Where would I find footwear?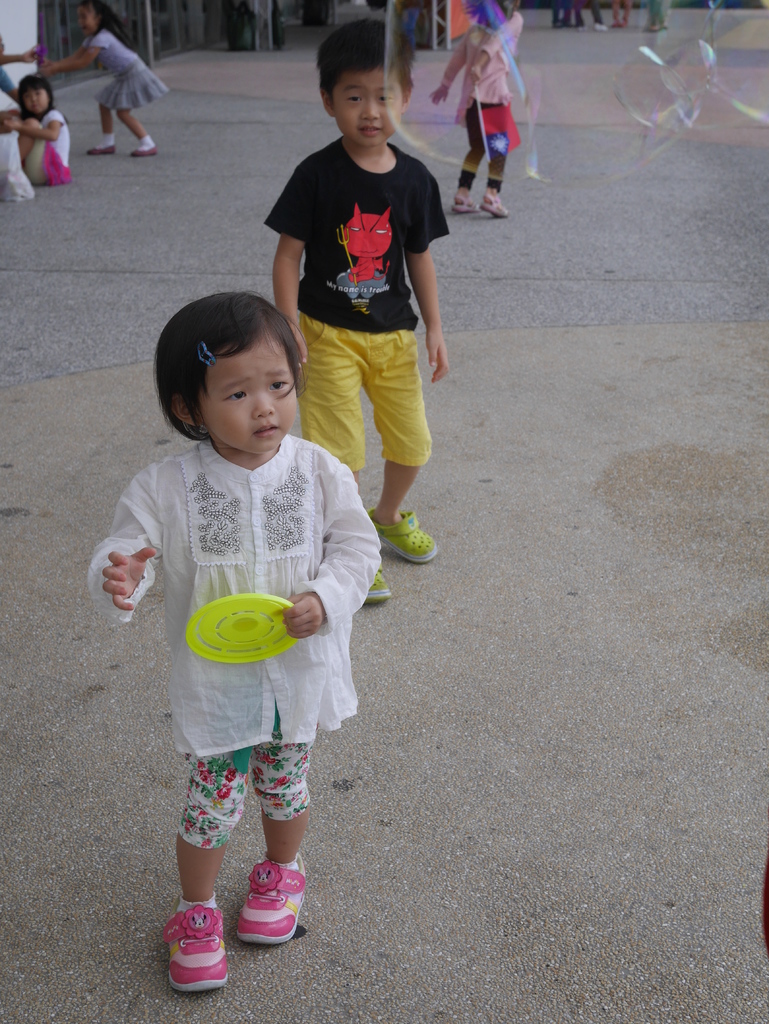
At bbox(130, 142, 156, 156).
